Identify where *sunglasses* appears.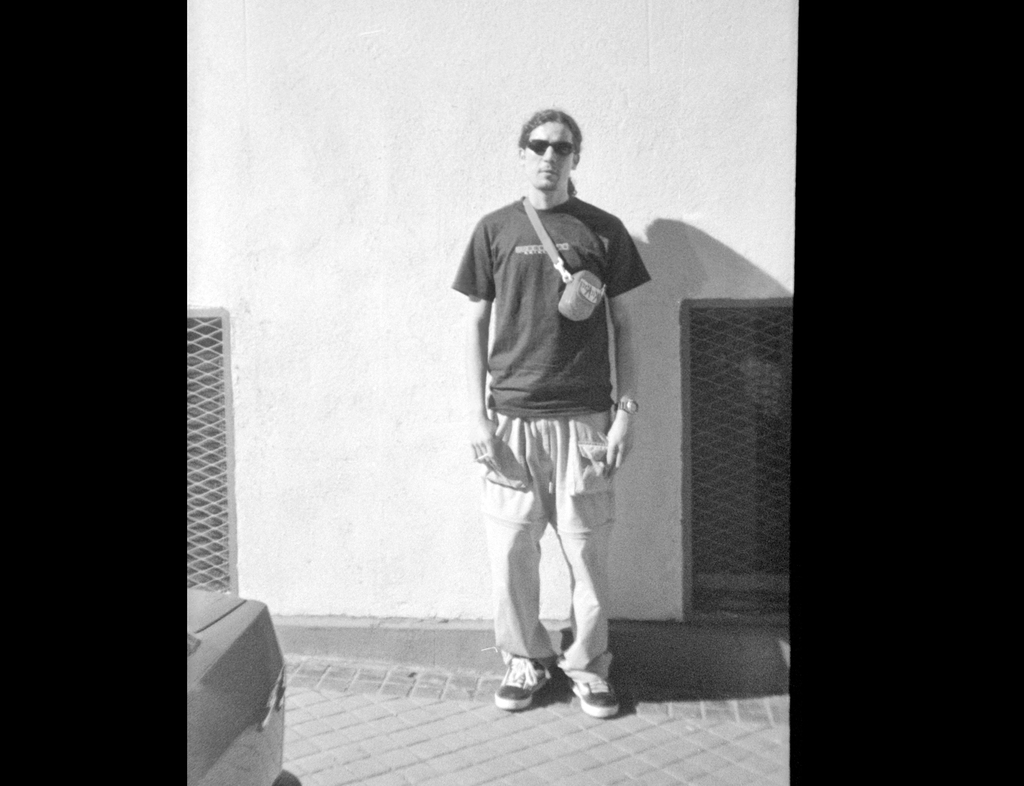
Appears at bbox=(525, 140, 573, 152).
